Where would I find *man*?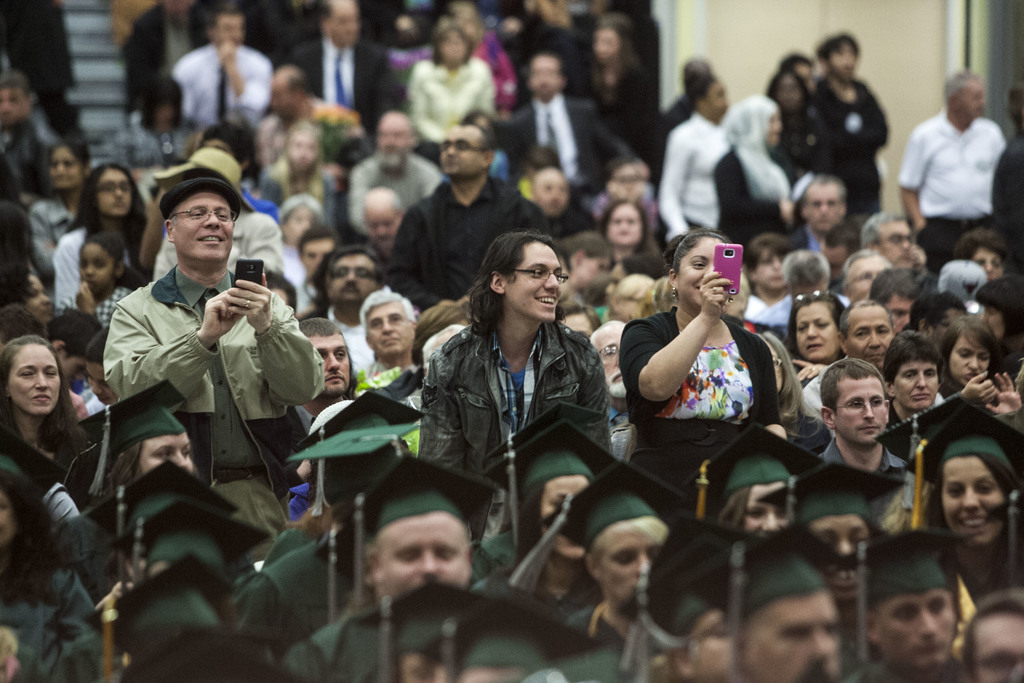
At [x1=106, y1=165, x2=321, y2=582].
